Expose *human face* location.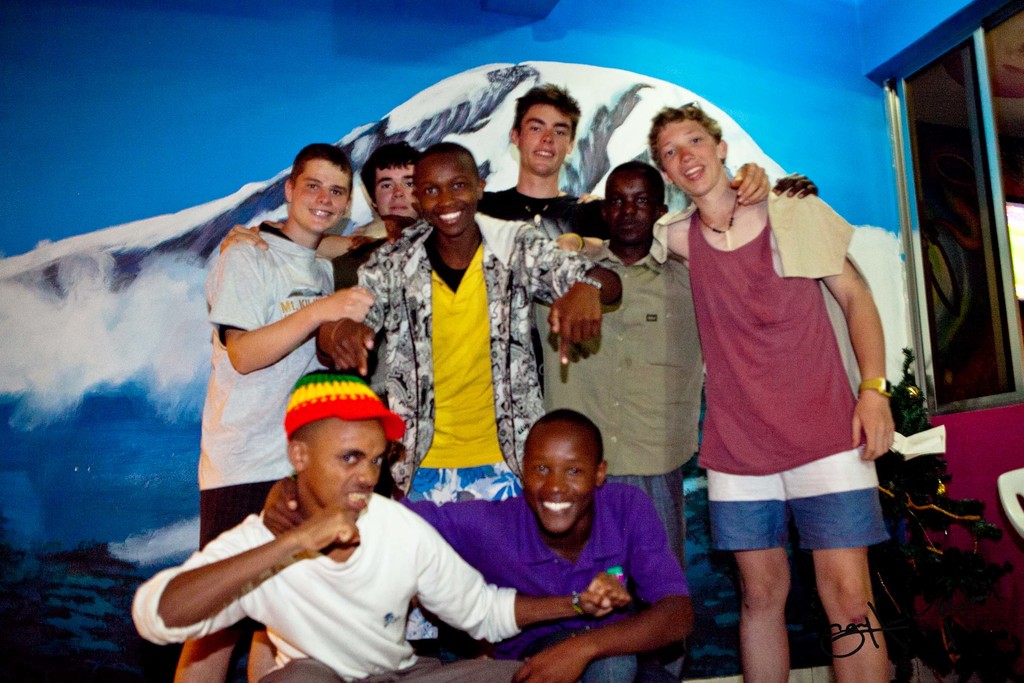
Exposed at detection(654, 122, 721, 200).
